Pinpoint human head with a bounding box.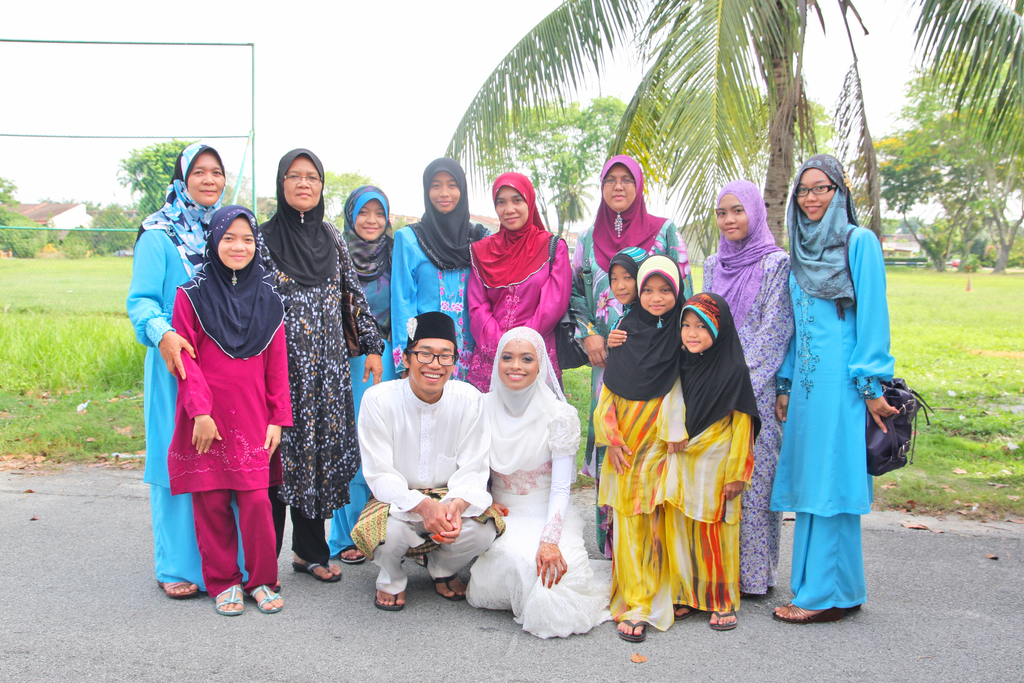
492,327,553,399.
